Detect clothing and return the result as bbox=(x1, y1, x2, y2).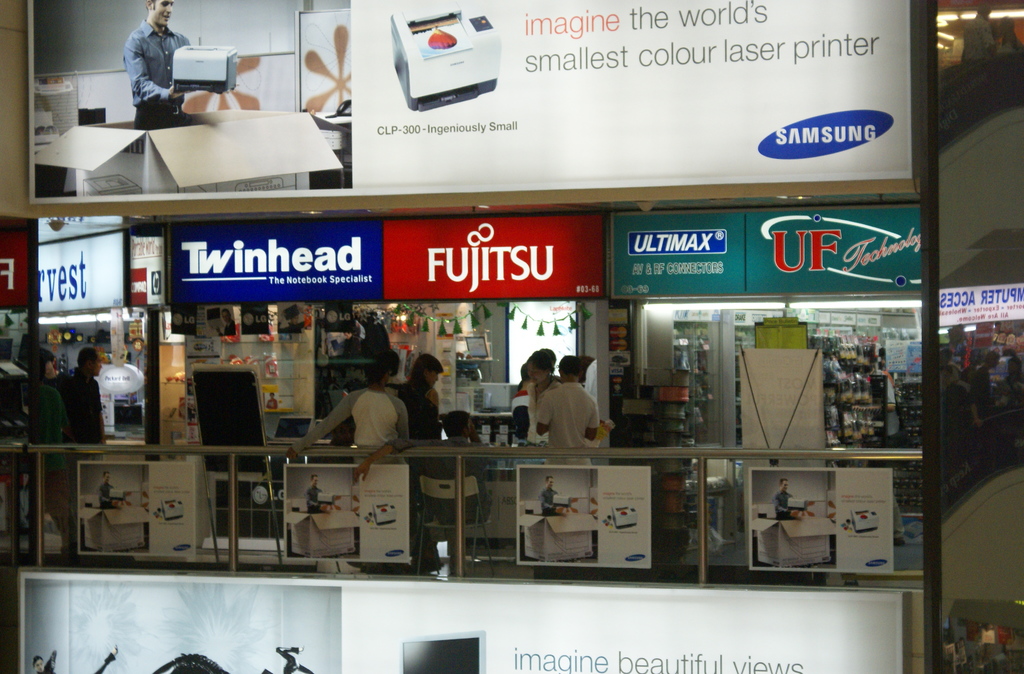
bbox=(516, 371, 599, 459).
